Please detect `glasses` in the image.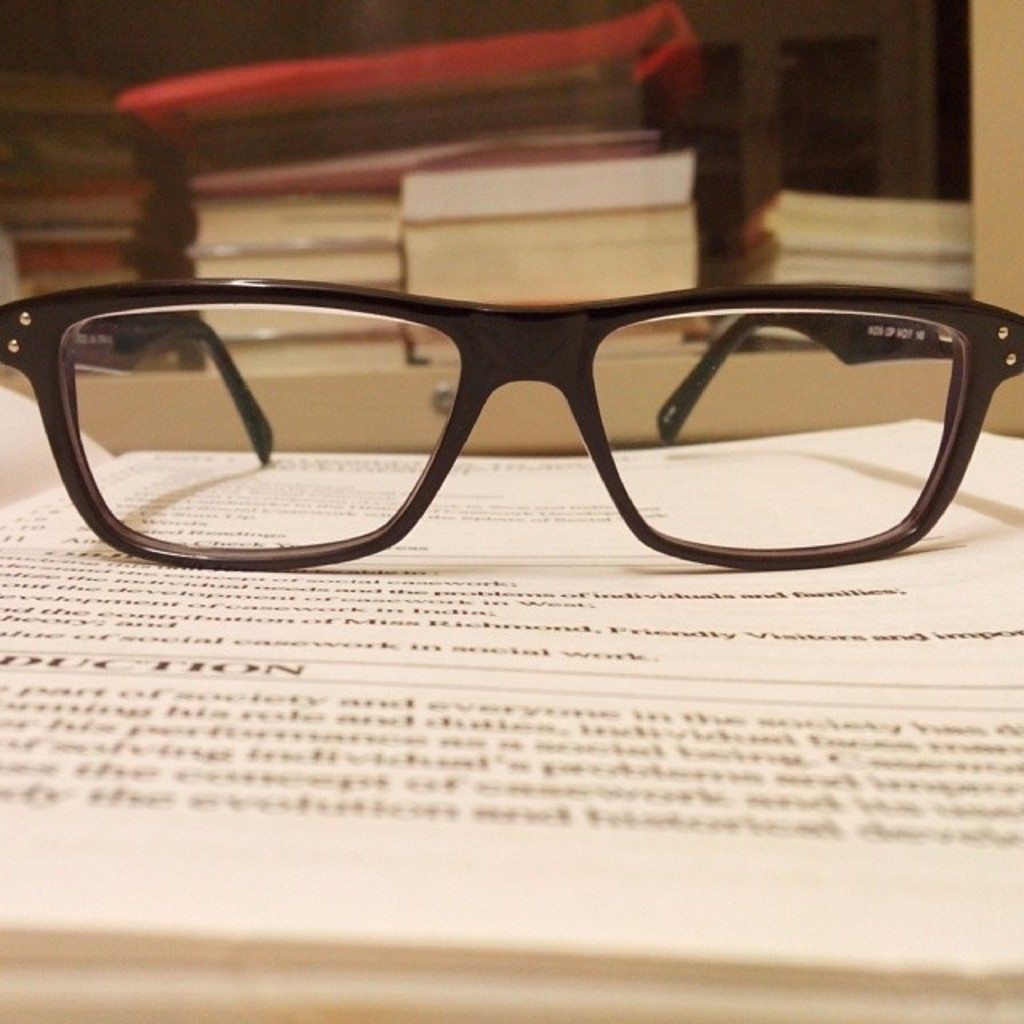
<box>0,272,1022,571</box>.
